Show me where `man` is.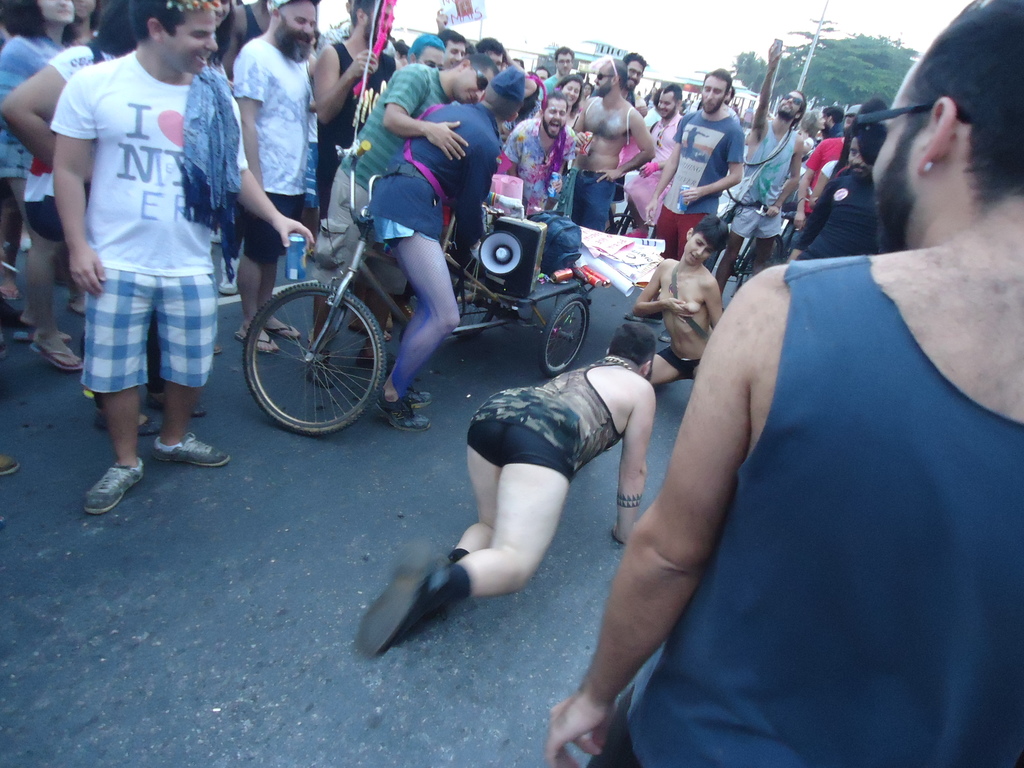
`man` is at region(570, 47, 662, 232).
